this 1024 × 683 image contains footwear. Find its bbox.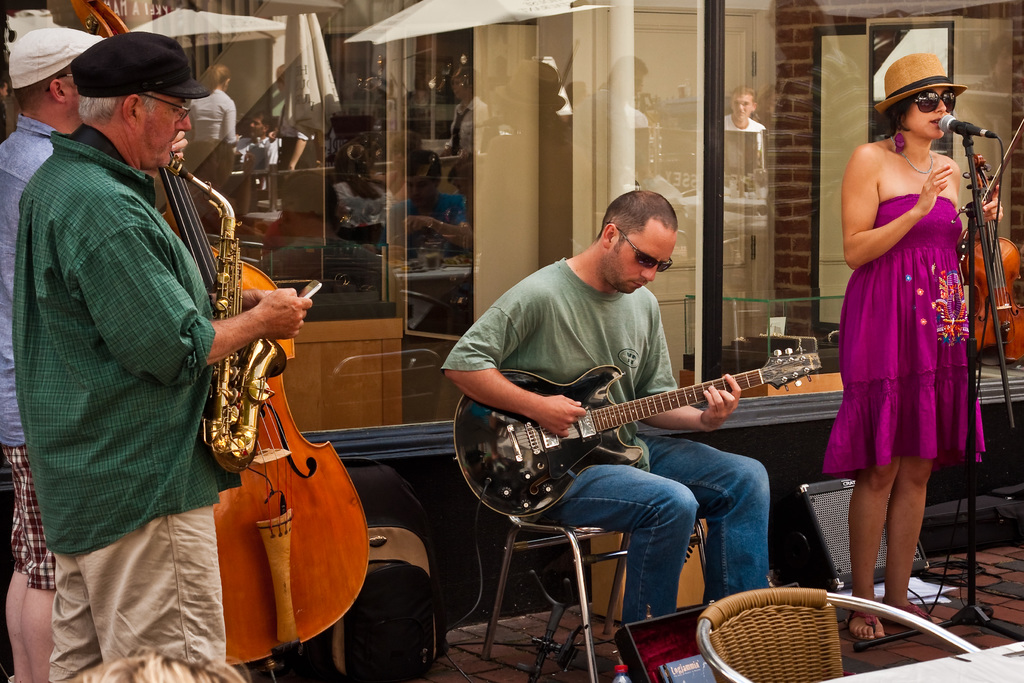
<bbox>844, 613, 886, 641</bbox>.
